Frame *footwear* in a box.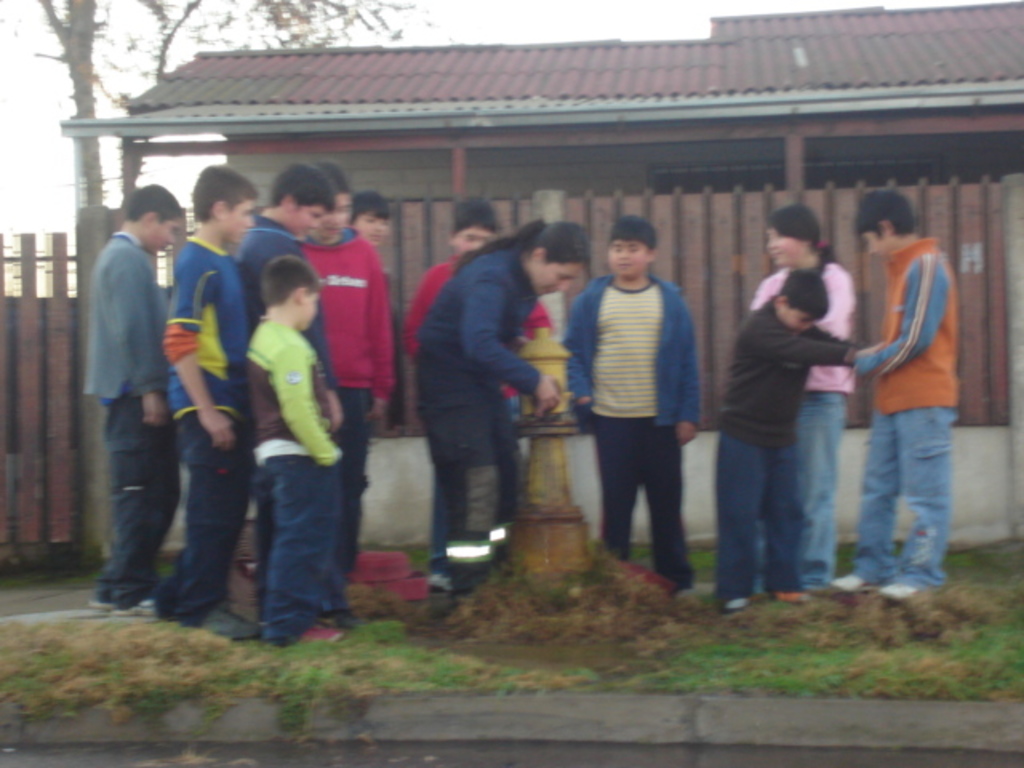
90/589/117/608.
